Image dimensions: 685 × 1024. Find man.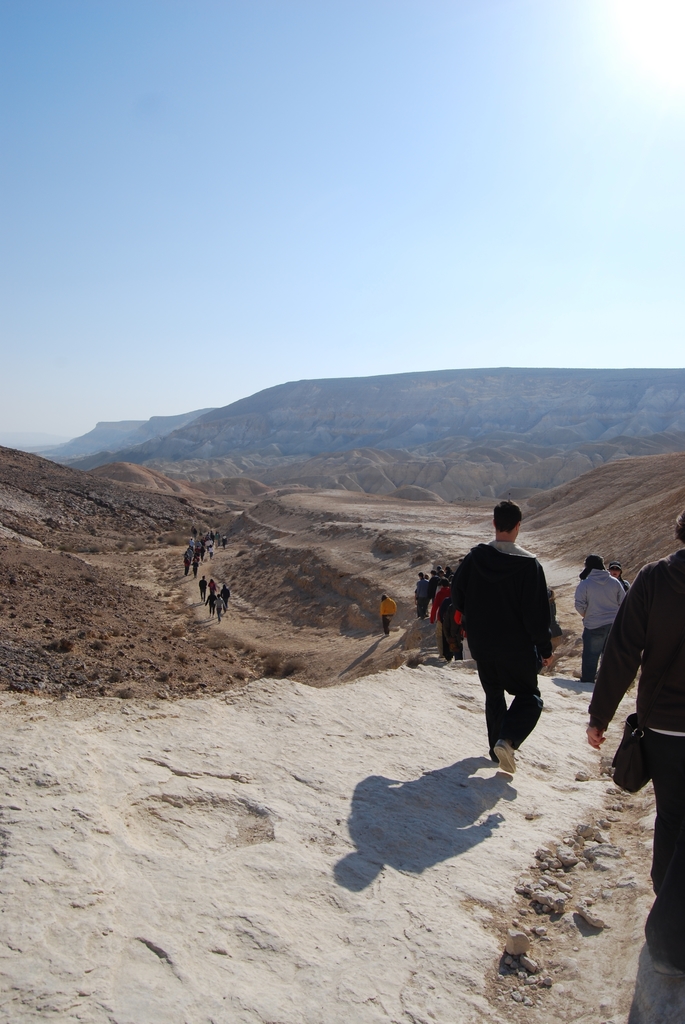
bbox(440, 603, 466, 659).
